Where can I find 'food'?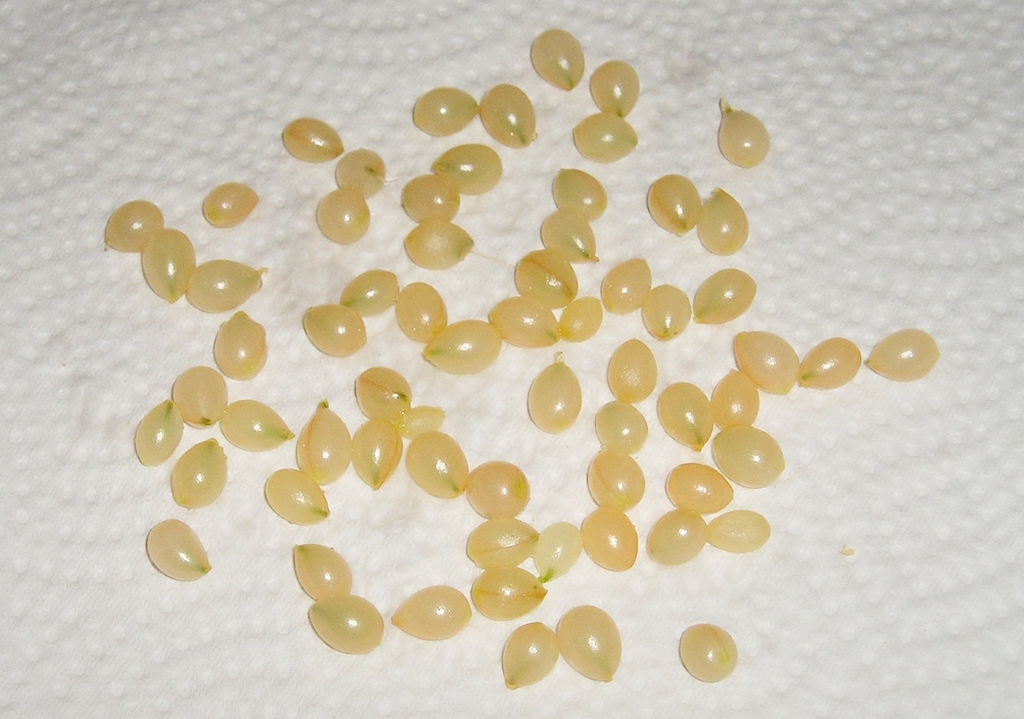
You can find it at detection(436, 143, 504, 196).
